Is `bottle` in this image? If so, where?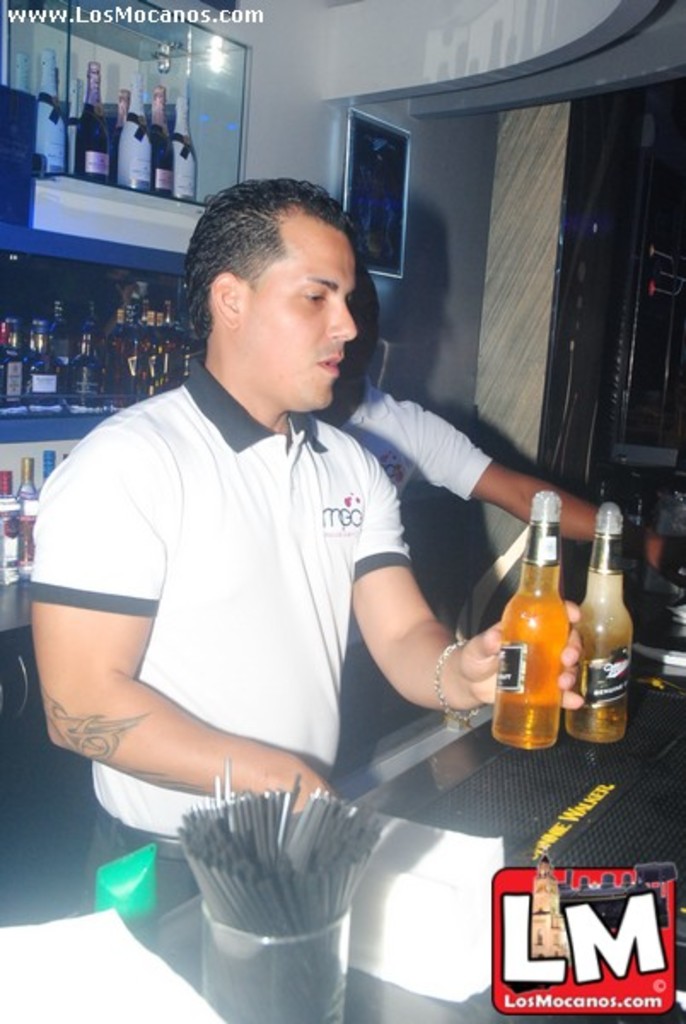
Yes, at Rect(553, 493, 645, 736).
